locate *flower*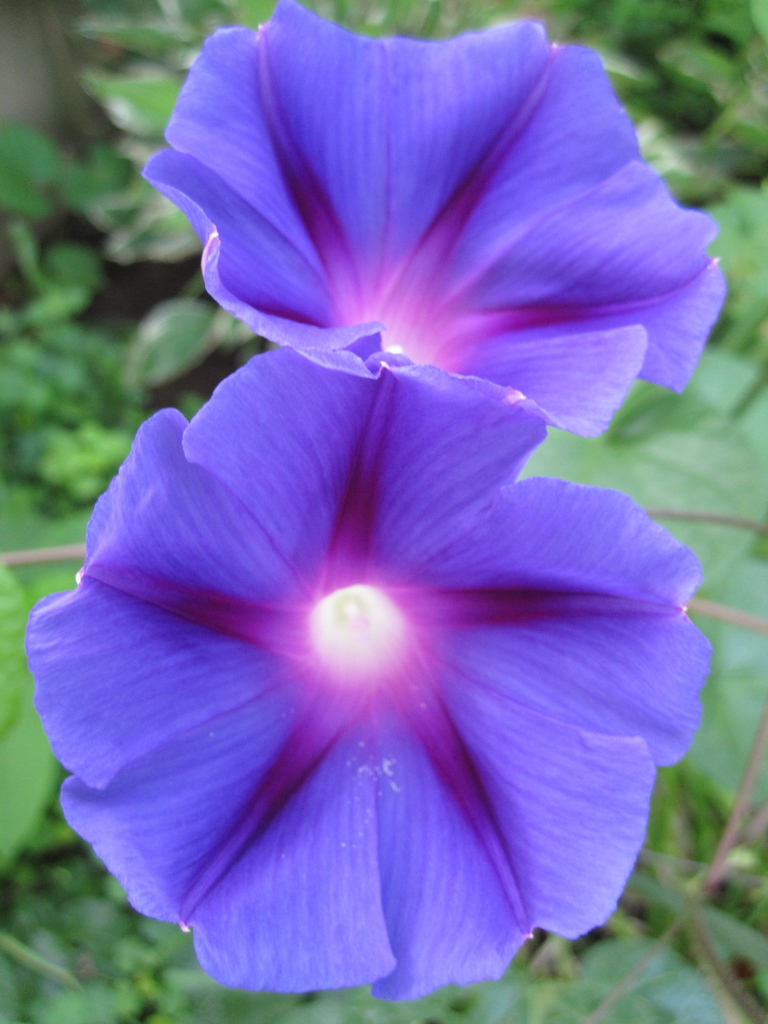
26:339:722:1004
